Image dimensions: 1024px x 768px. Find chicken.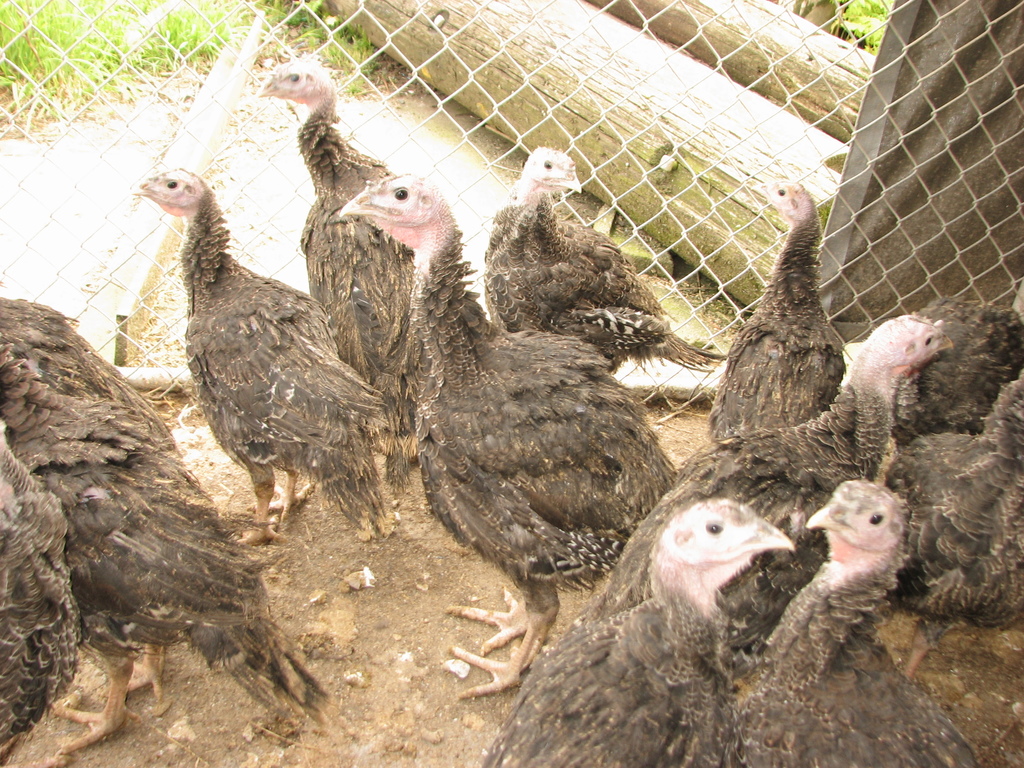
bbox=(0, 291, 334, 767).
